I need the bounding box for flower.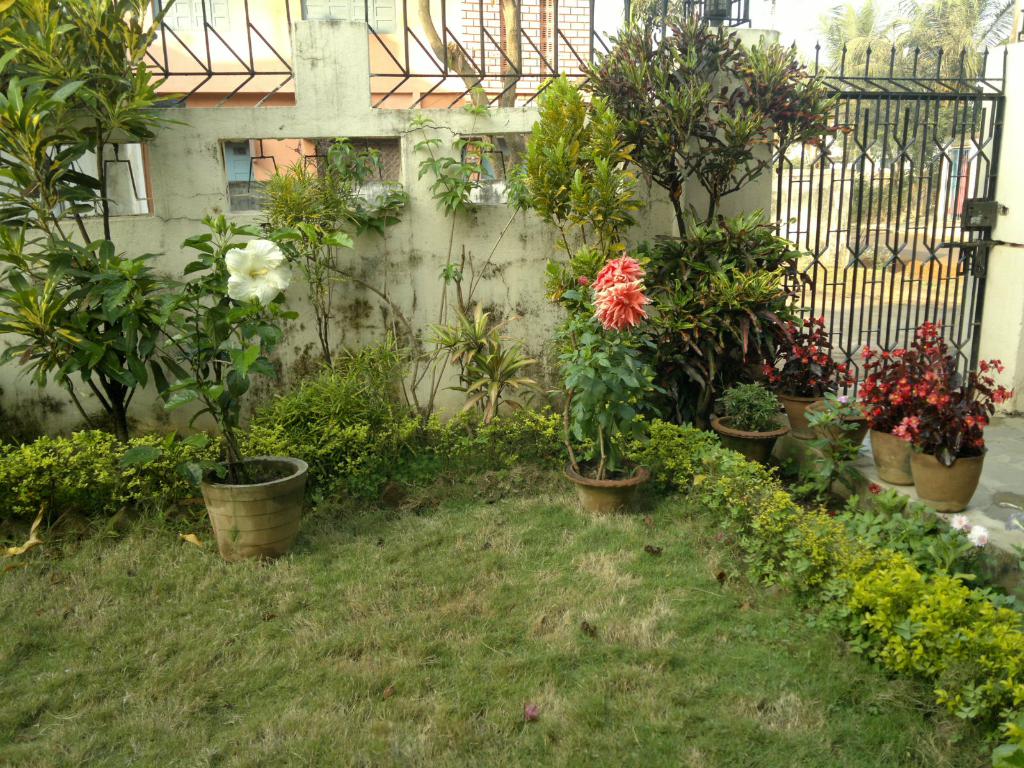
Here it is: bbox=[867, 479, 880, 495].
